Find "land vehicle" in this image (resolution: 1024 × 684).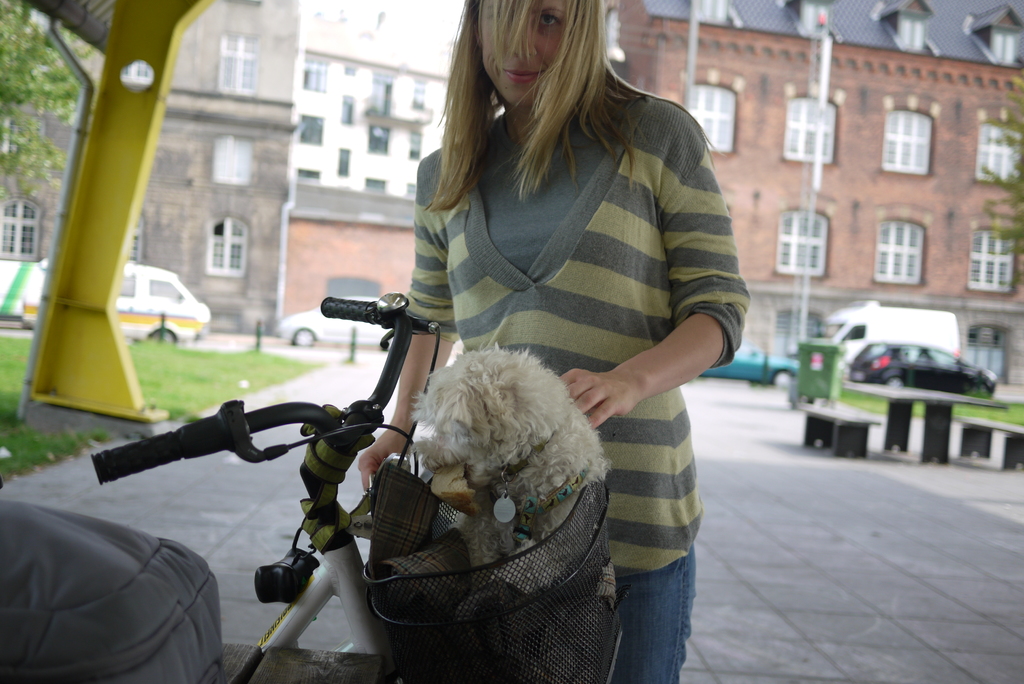
box=[94, 293, 440, 683].
